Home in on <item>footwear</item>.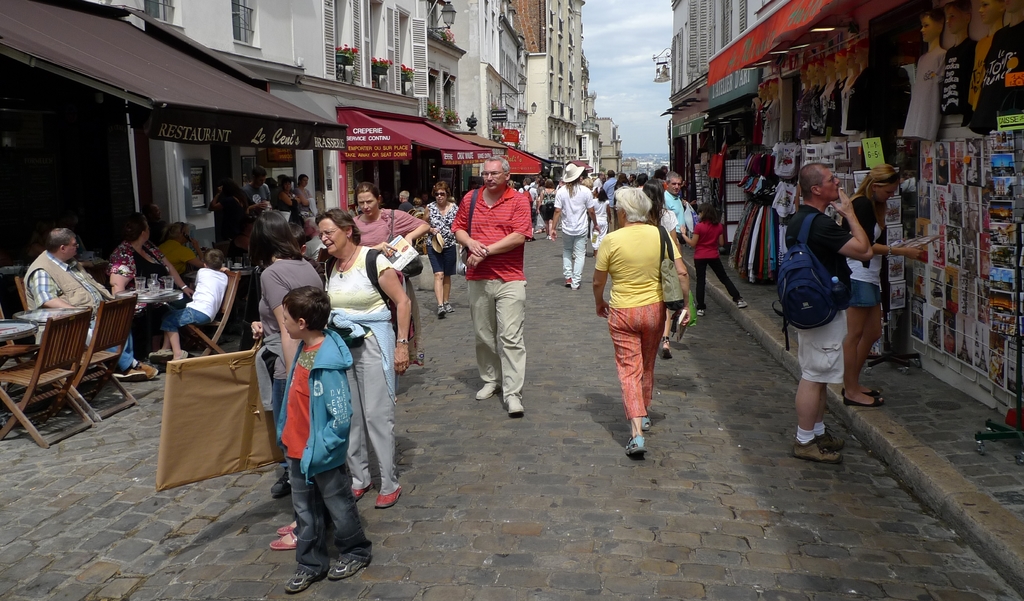
Homed in at 436 307 445 318.
